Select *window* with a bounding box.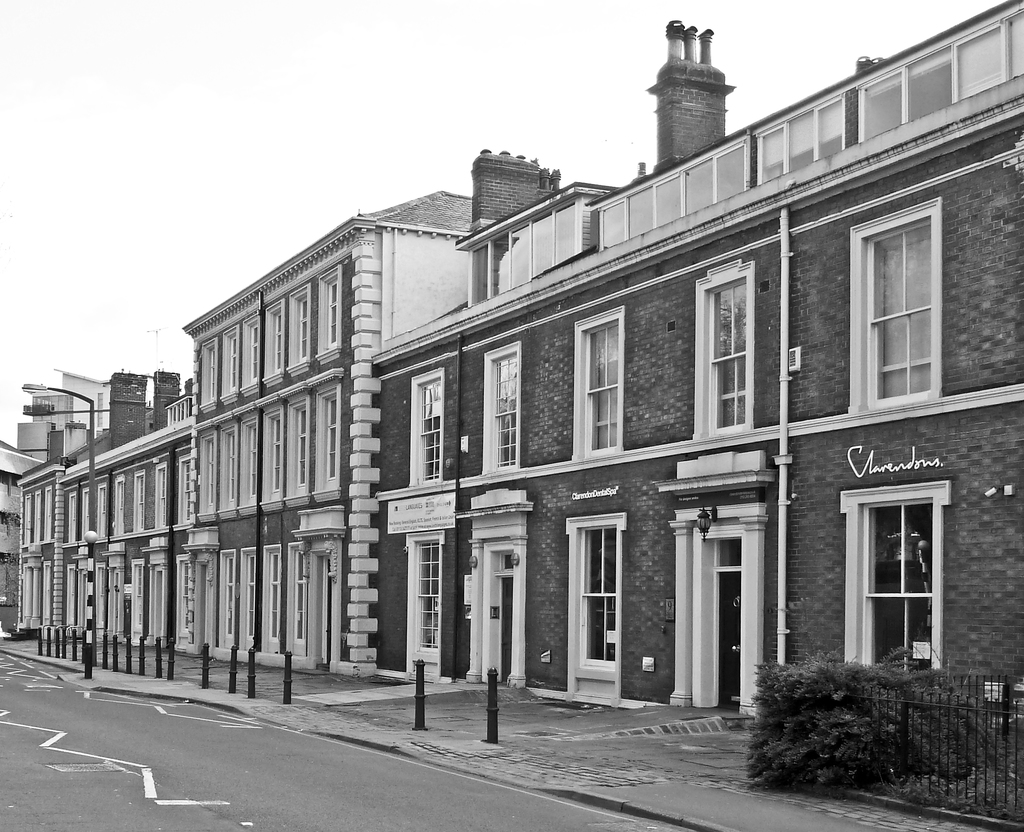
region(572, 305, 625, 460).
